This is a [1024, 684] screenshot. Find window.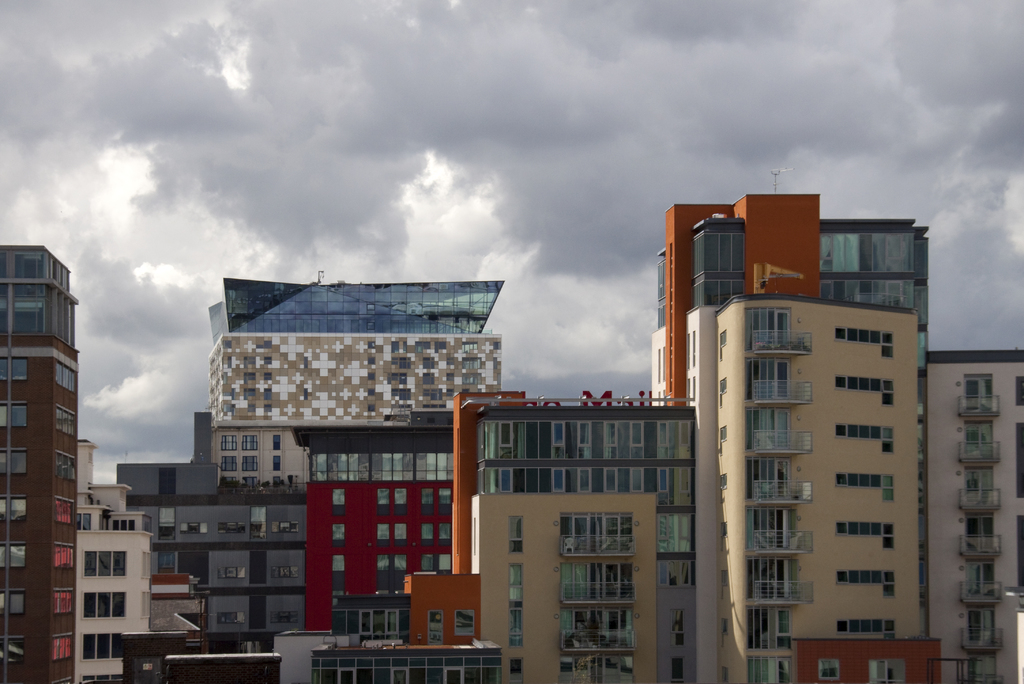
Bounding box: 720,521,730,538.
